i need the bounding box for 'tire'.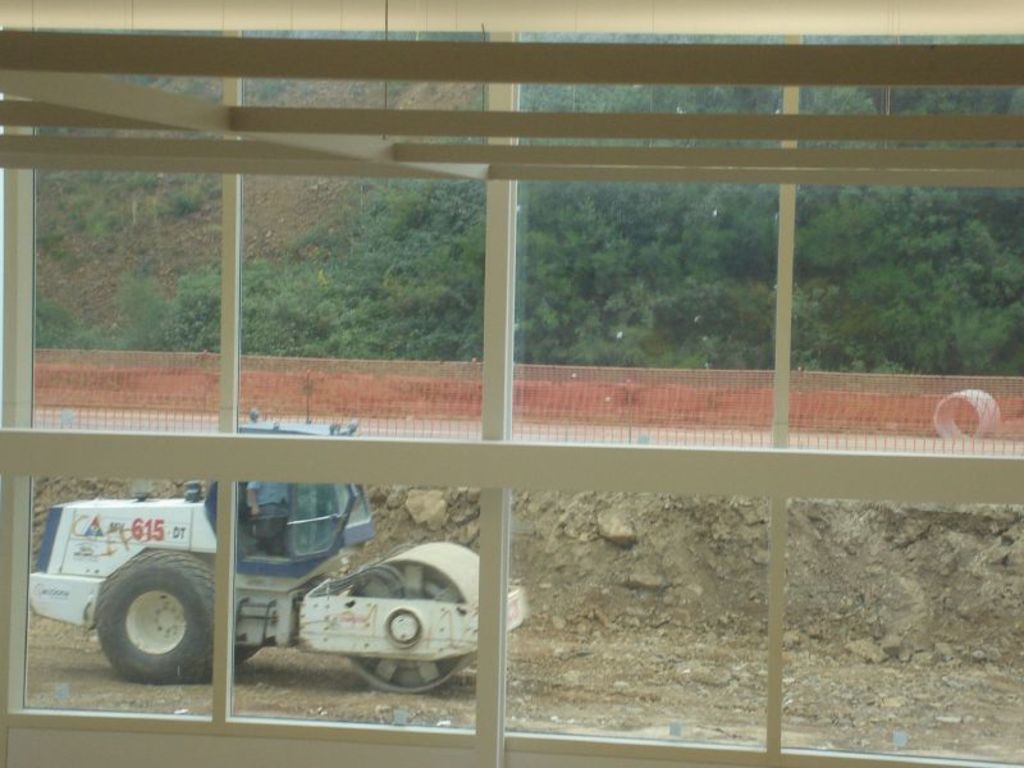
Here it is: 91/547/251/685.
